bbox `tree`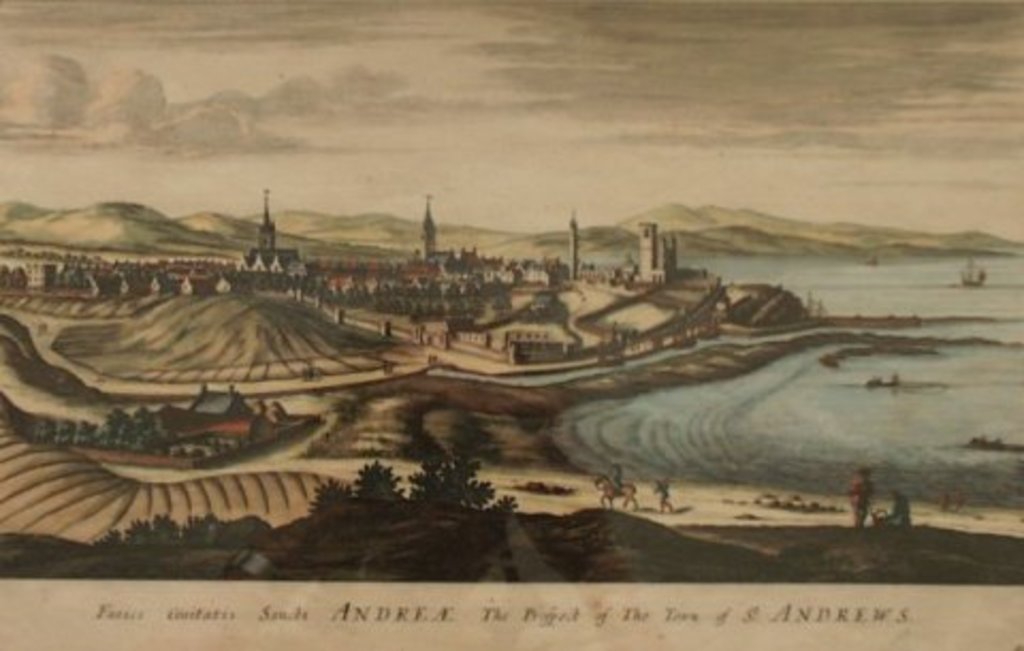
BBox(314, 476, 341, 506)
